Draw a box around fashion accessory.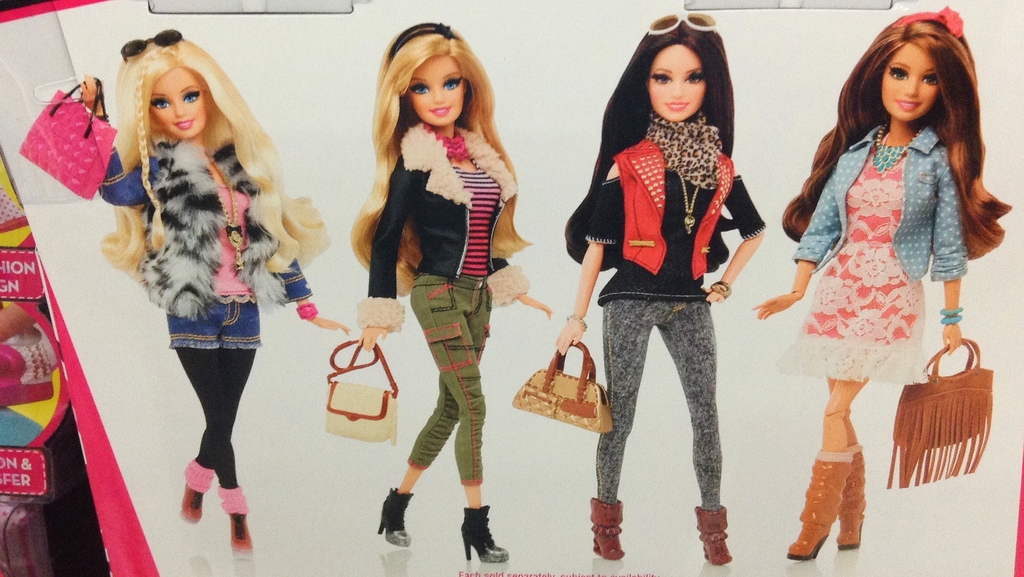
locate(563, 312, 588, 333).
